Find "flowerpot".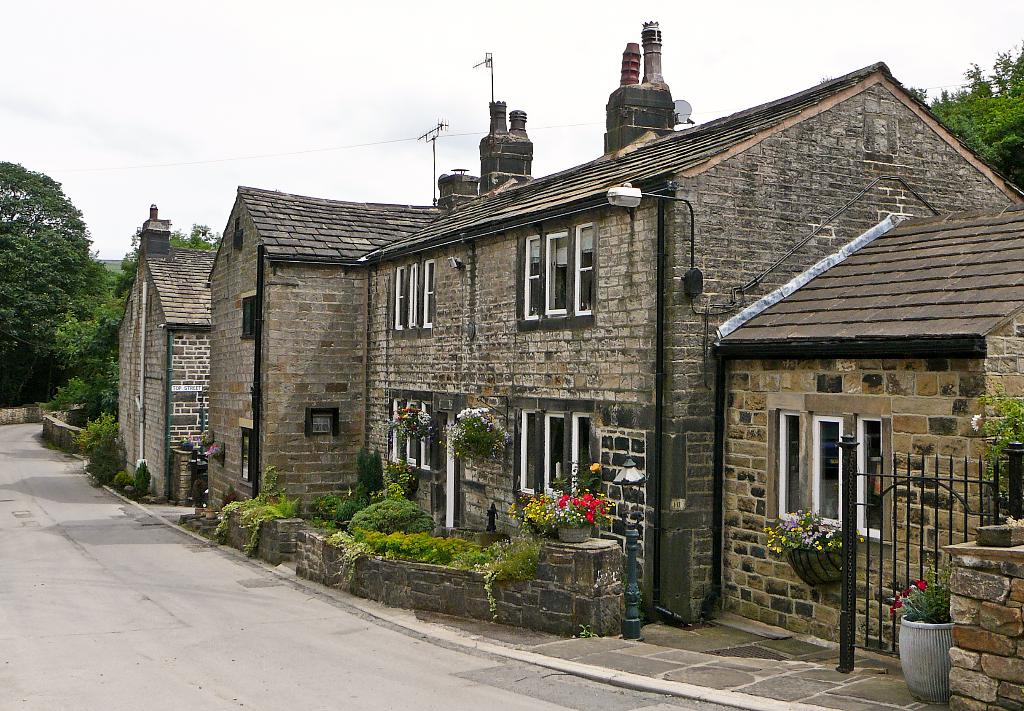
[left=1002, top=445, right=1023, bottom=517].
